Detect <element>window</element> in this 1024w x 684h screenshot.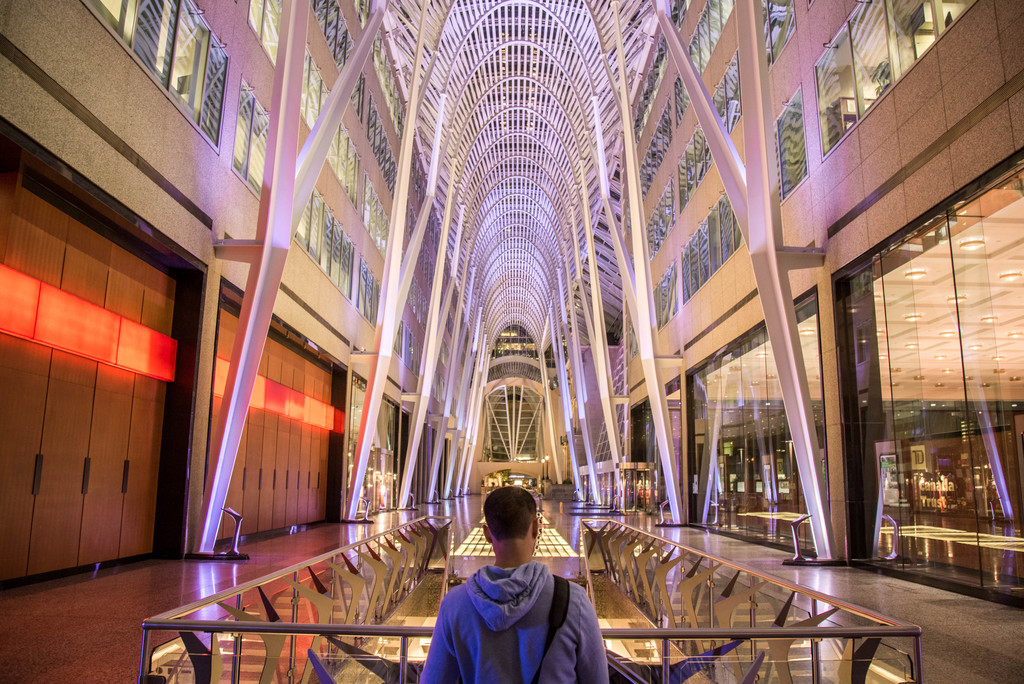
Detection: [x1=131, y1=0, x2=231, y2=147].
